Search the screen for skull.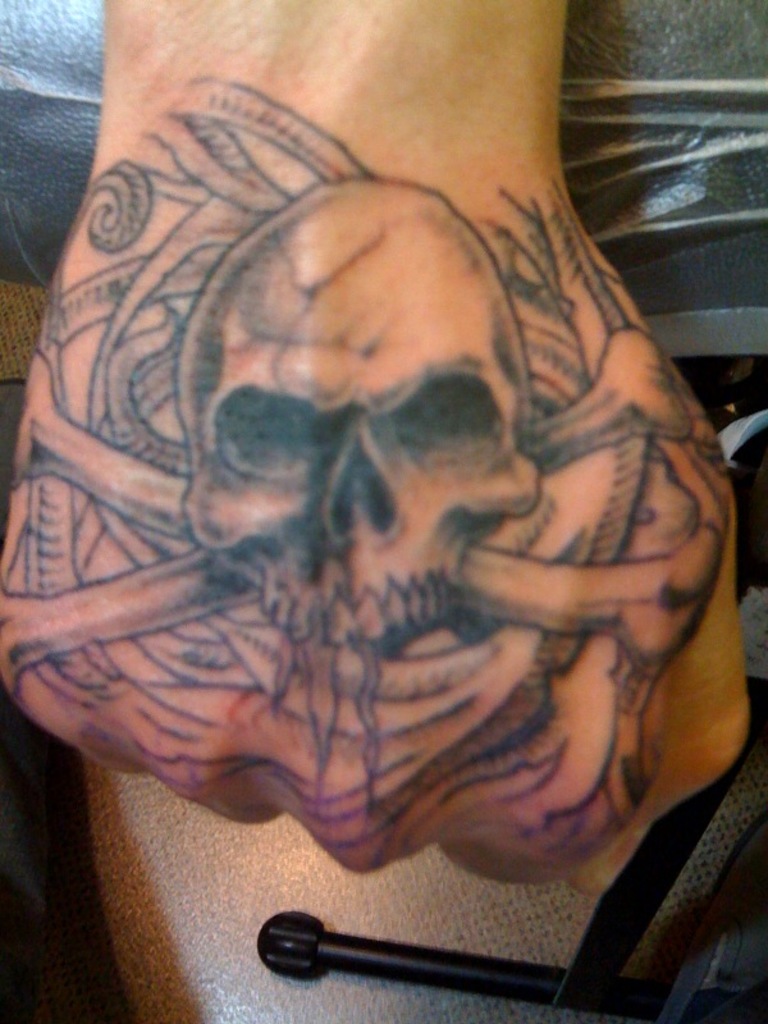
Found at {"left": 180, "top": 175, "right": 550, "bottom": 712}.
